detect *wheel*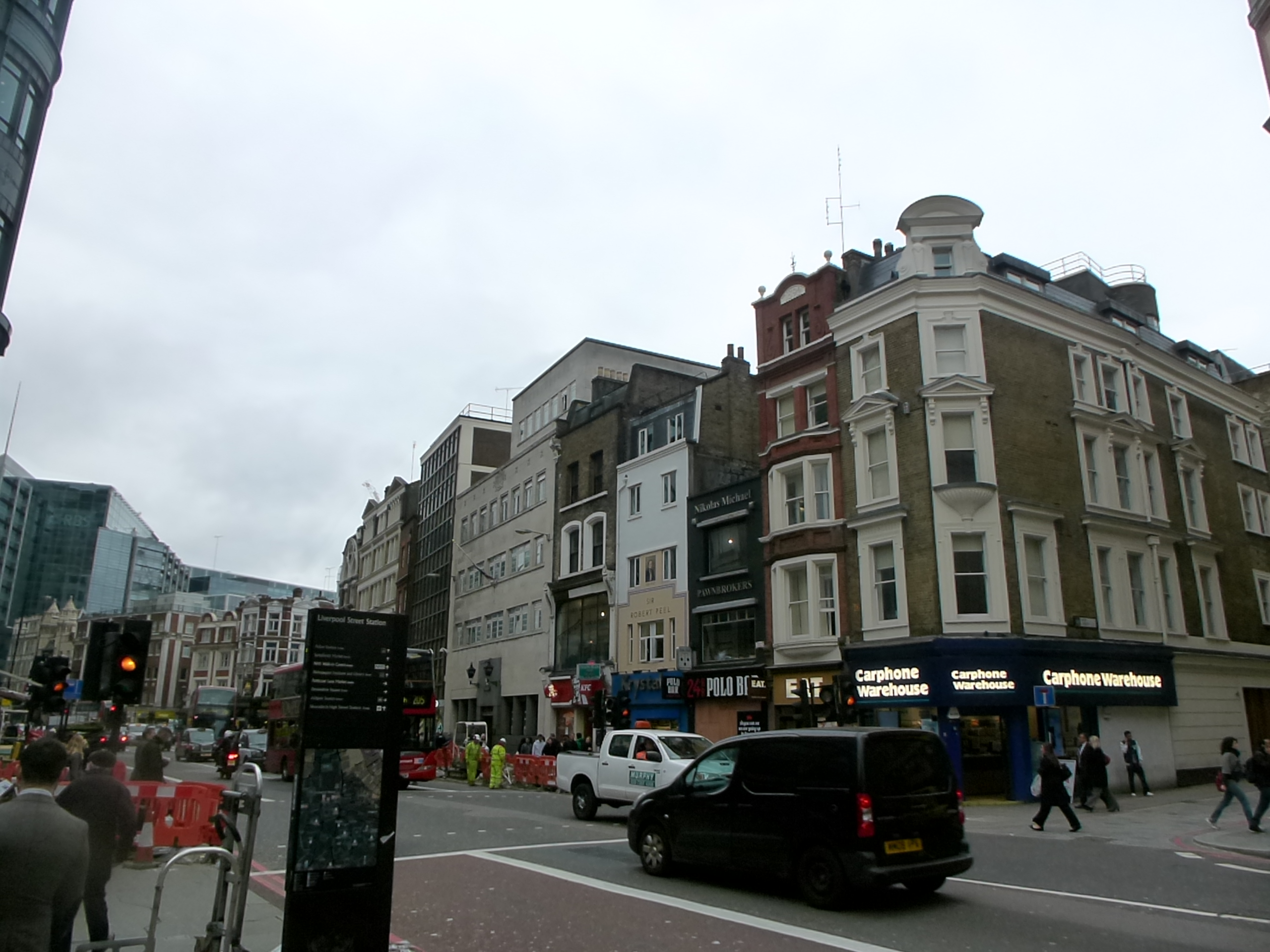
detection(312, 407, 333, 433)
